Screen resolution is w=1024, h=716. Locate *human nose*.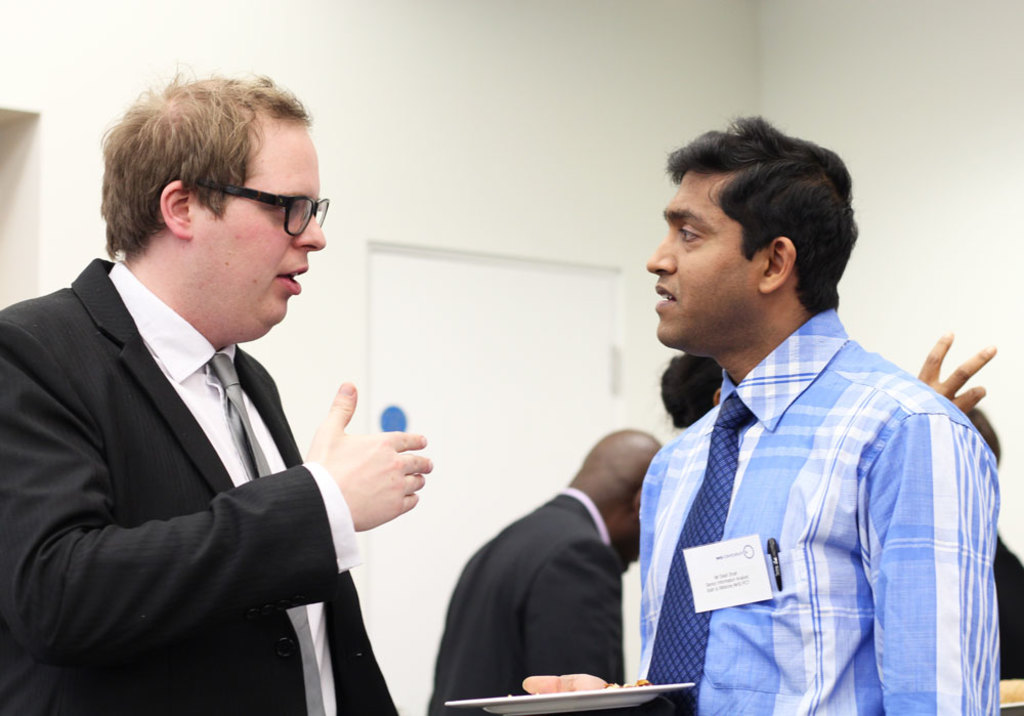
box=[643, 227, 678, 272].
